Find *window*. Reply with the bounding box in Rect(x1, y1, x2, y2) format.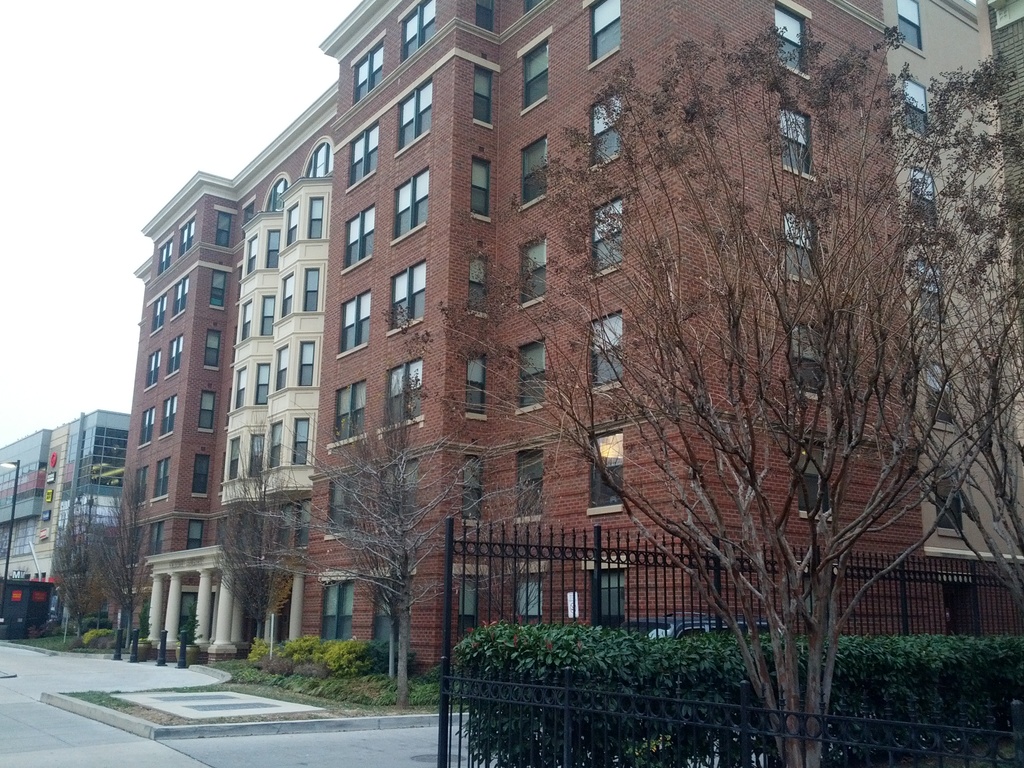
Rect(514, 342, 550, 407).
